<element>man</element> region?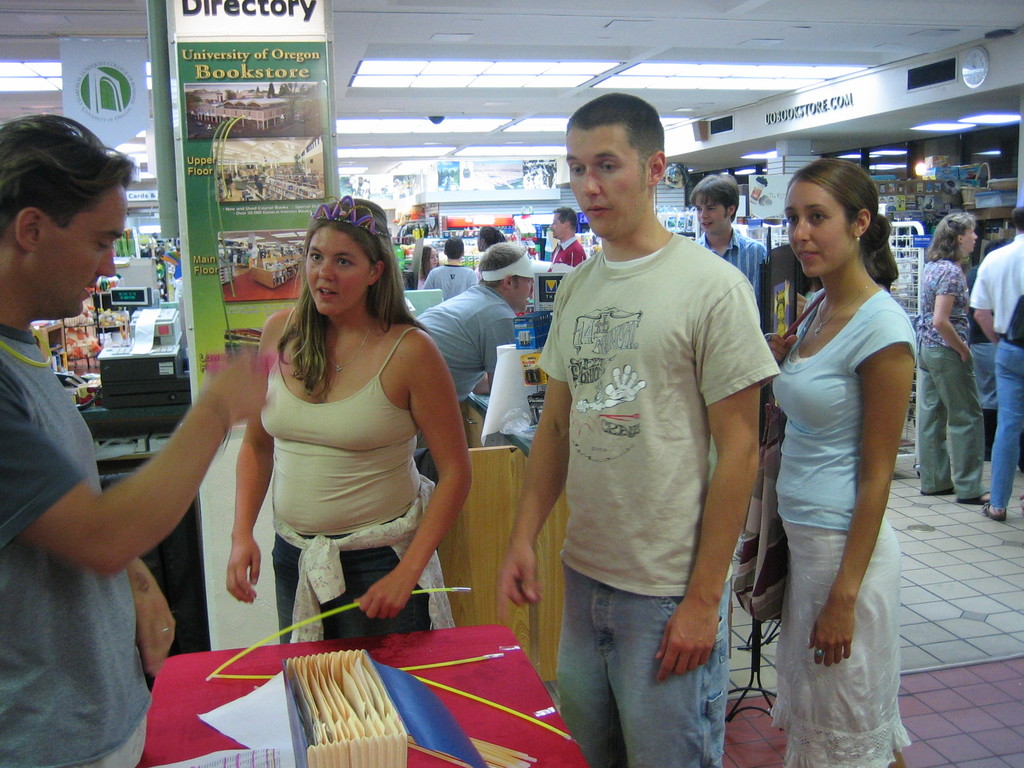
Rect(547, 205, 587, 271)
